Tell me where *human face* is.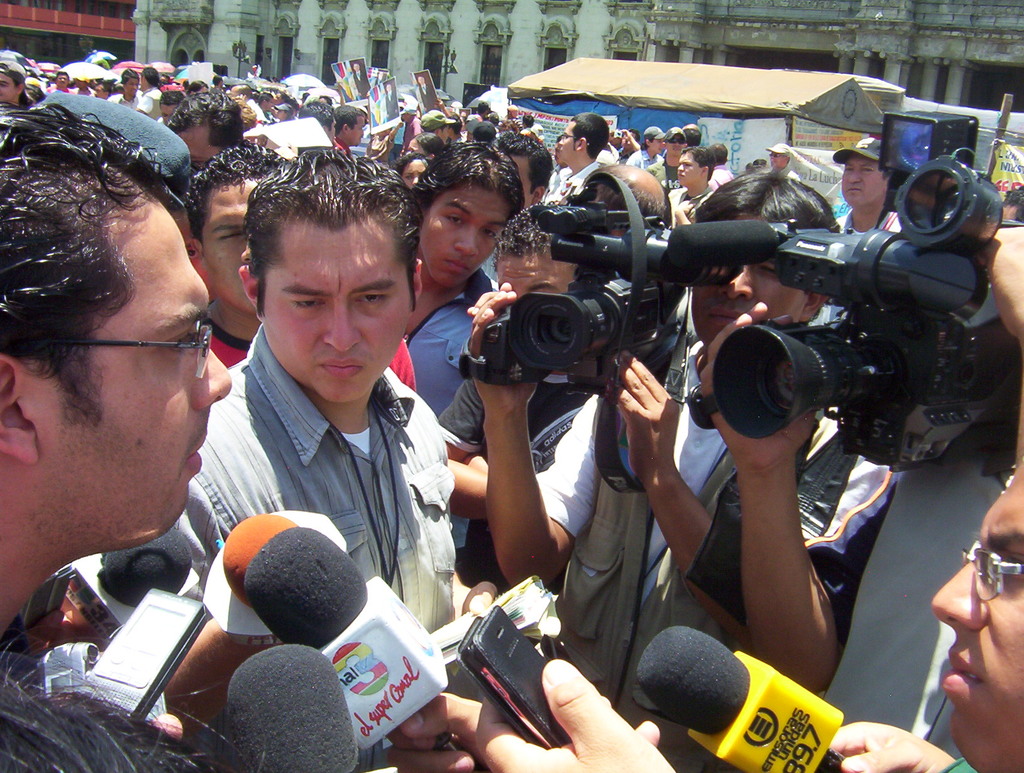
*human face* is at <box>0,79,17,104</box>.
